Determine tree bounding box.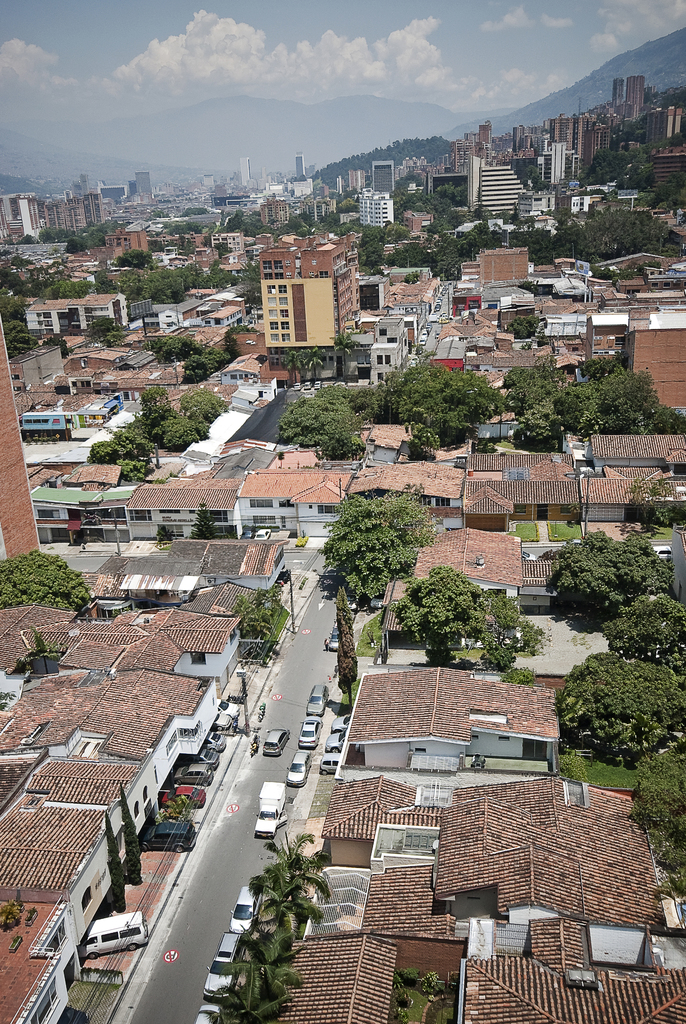
Determined: 359:224:388:241.
